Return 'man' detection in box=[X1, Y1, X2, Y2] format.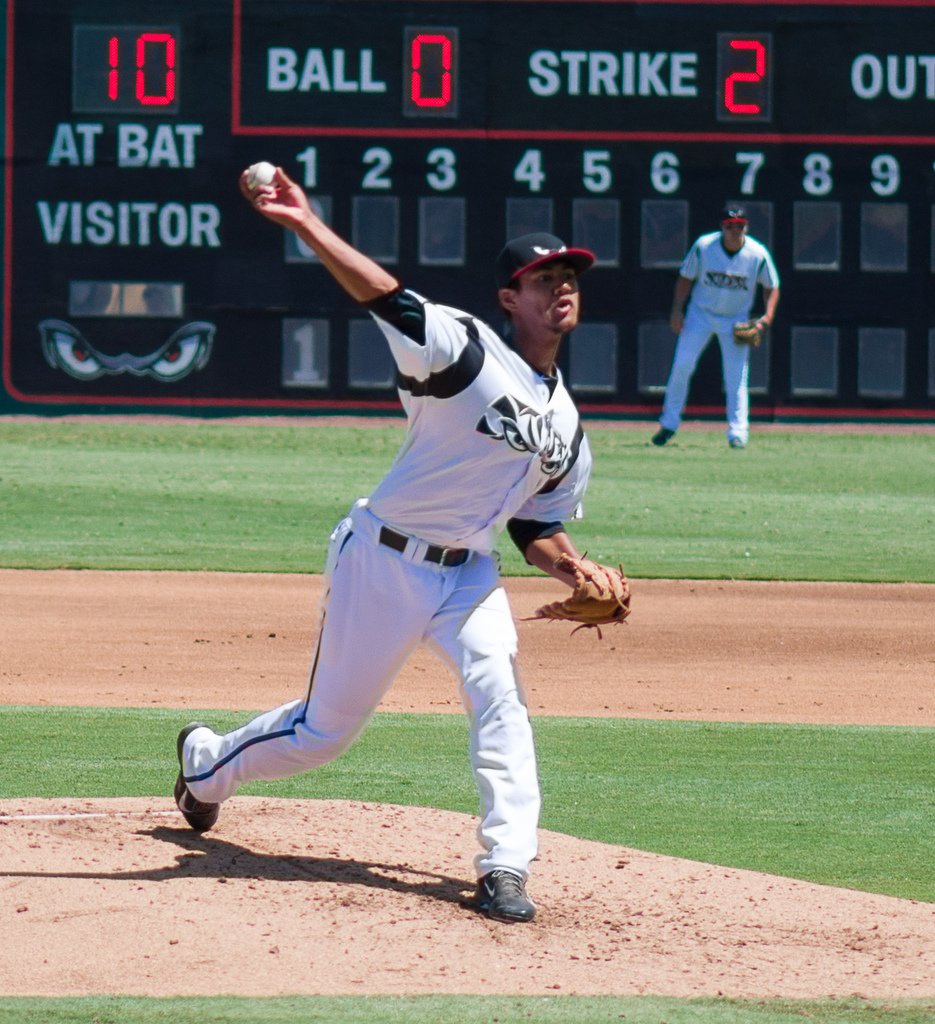
box=[662, 198, 779, 444].
